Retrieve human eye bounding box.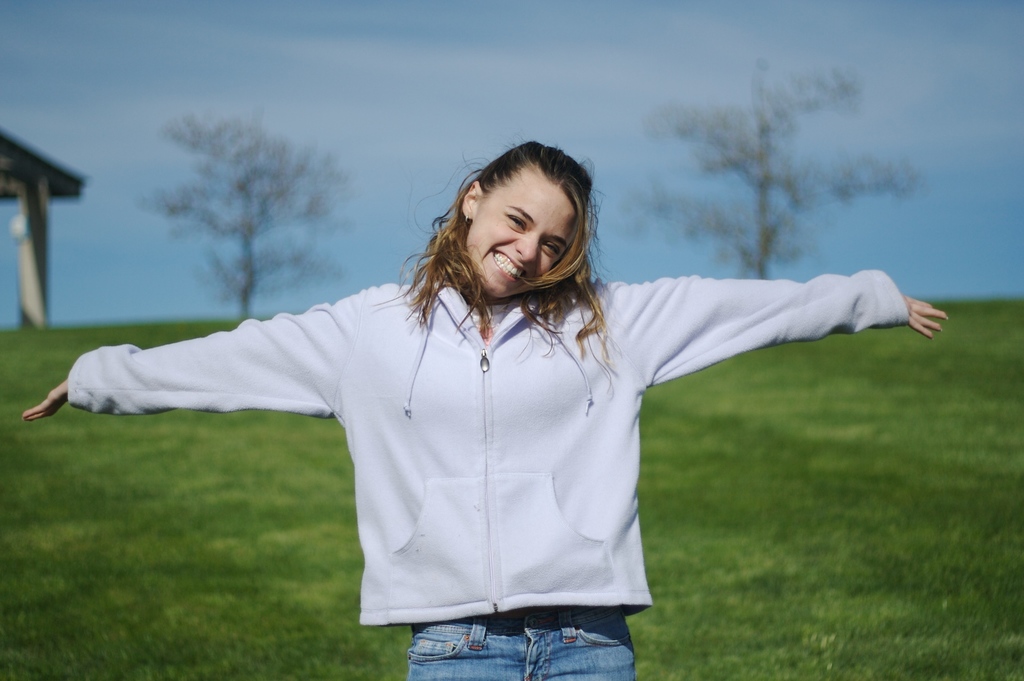
Bounding box: left=500, top=211, right=522, bottom=233.
